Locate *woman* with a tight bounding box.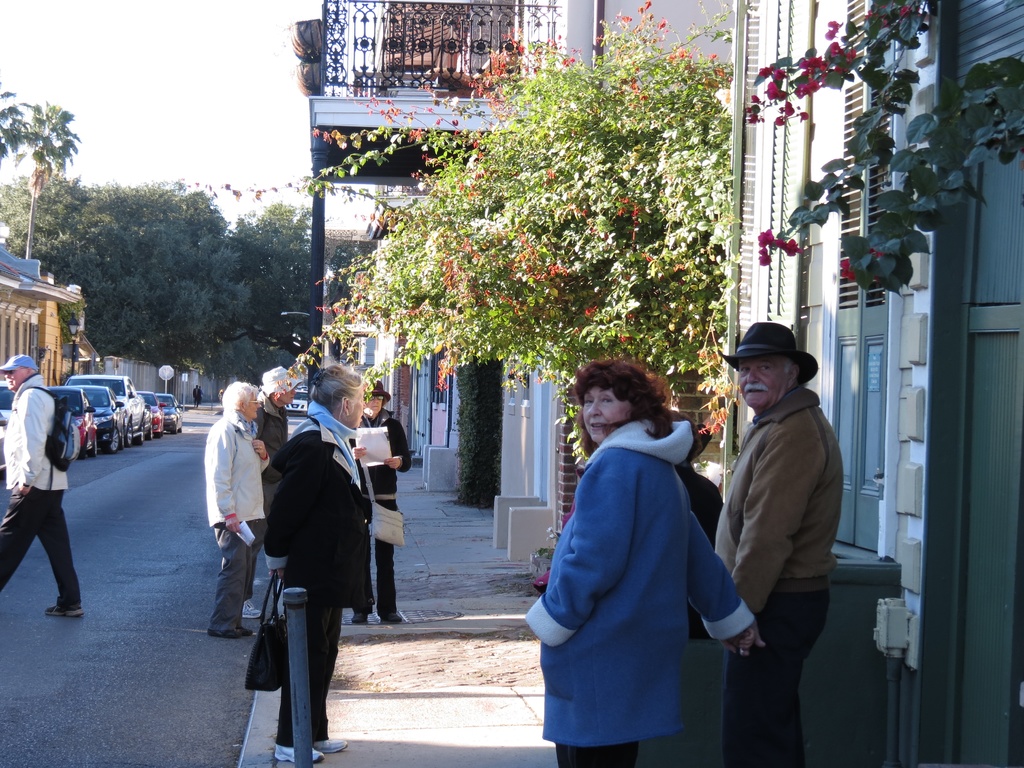
(257,358,382,765).
